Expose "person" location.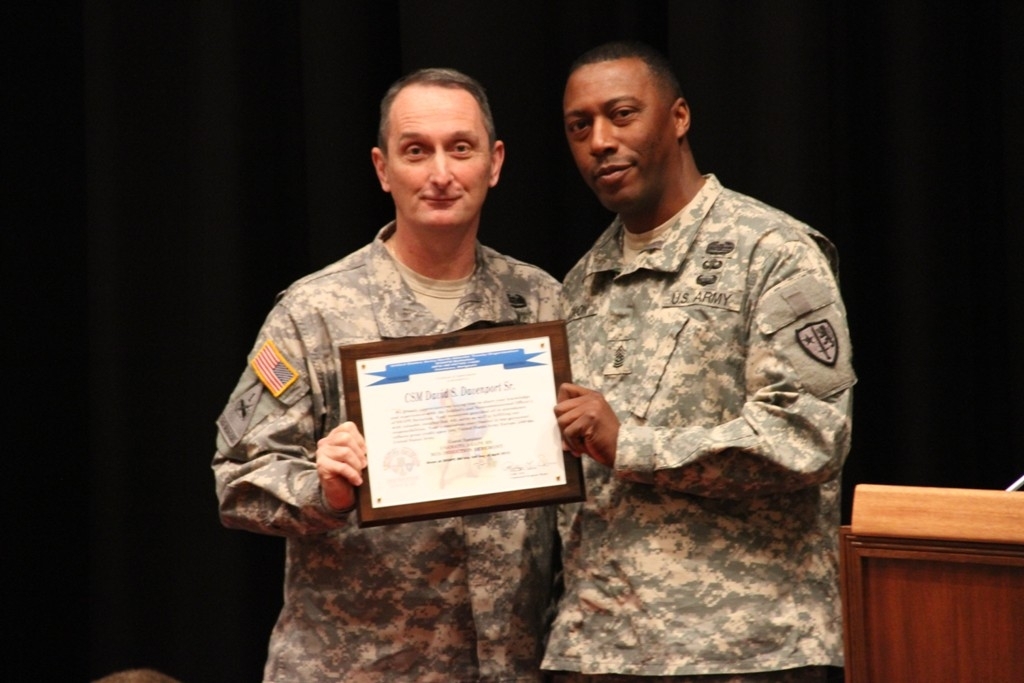
Exposed at (x1=531, y1=37, x2=858, y2=682).
